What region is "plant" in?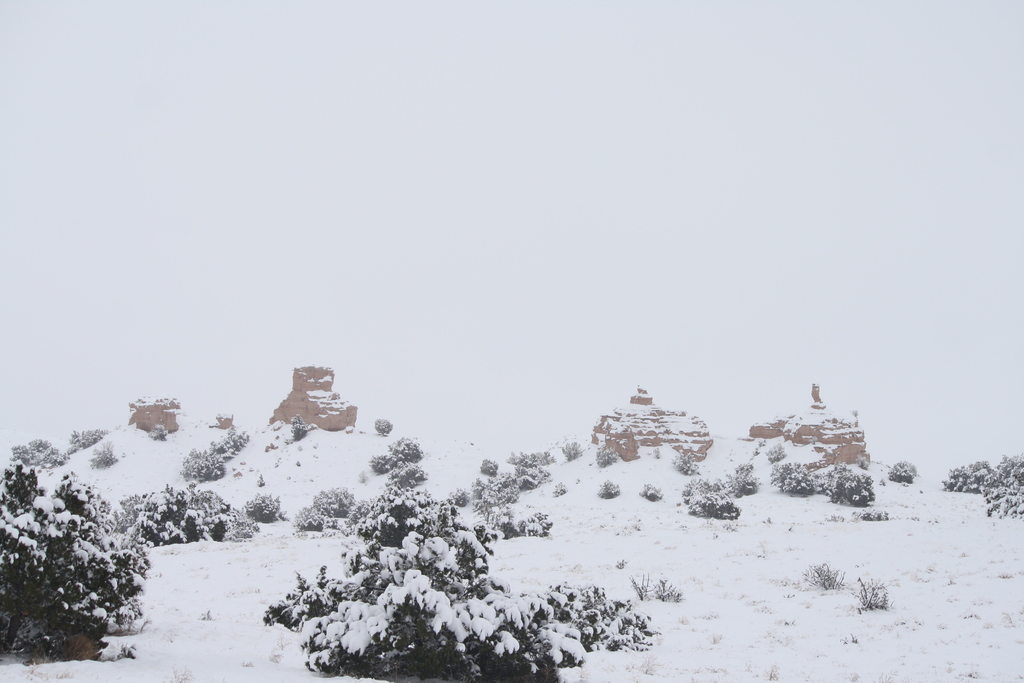
box(363, 456, 396, 477).
